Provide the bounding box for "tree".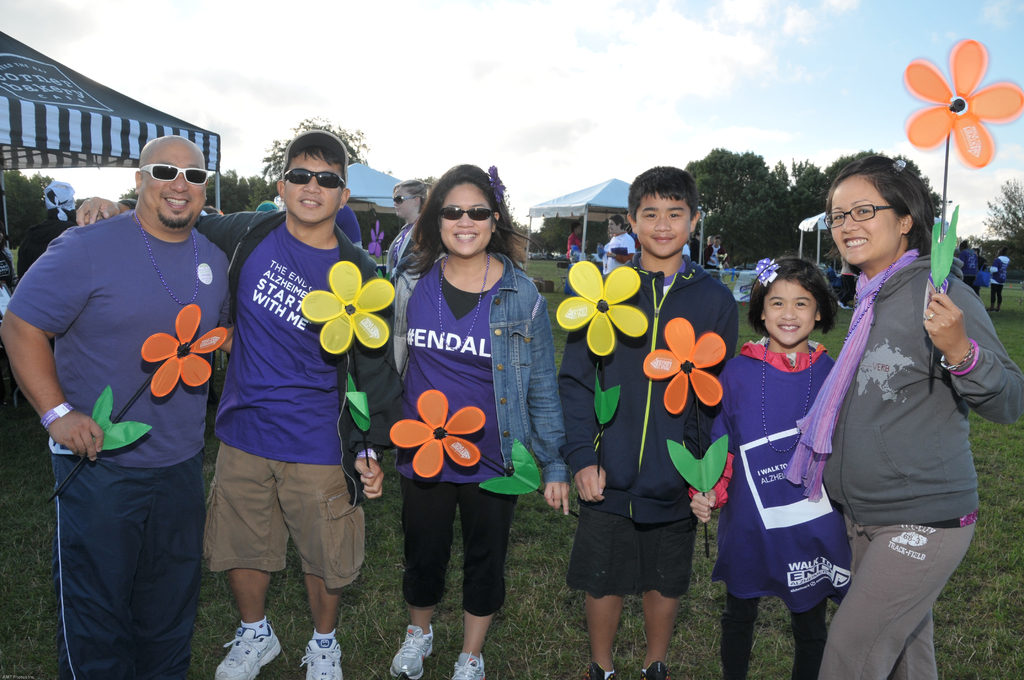
(1,167,56,246).
